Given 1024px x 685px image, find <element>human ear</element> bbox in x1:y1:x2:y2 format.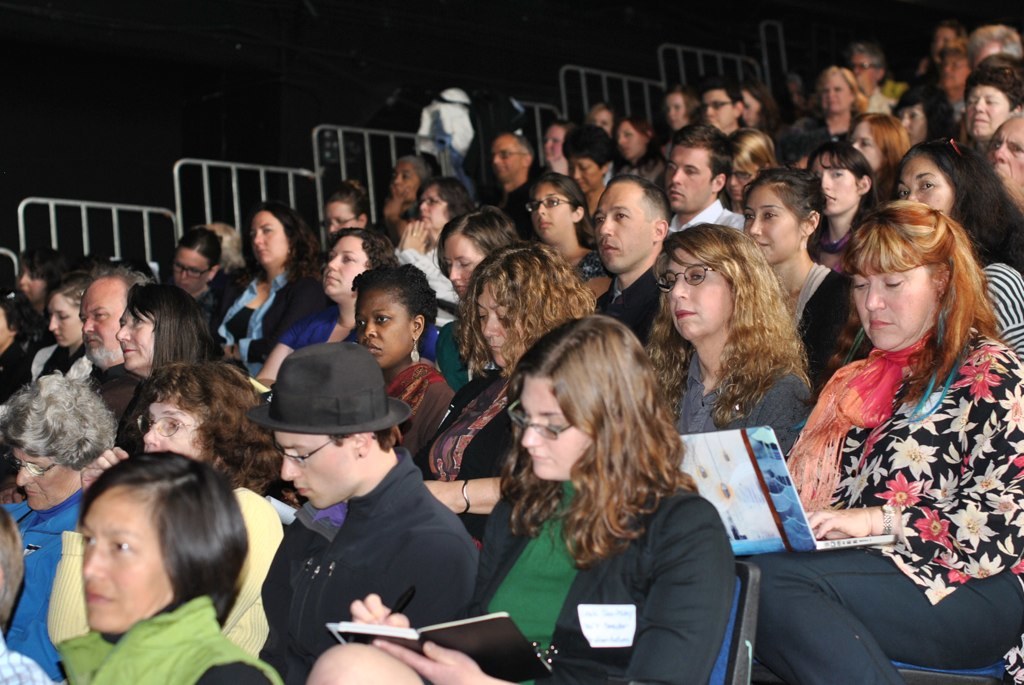
857:175:873:191.
